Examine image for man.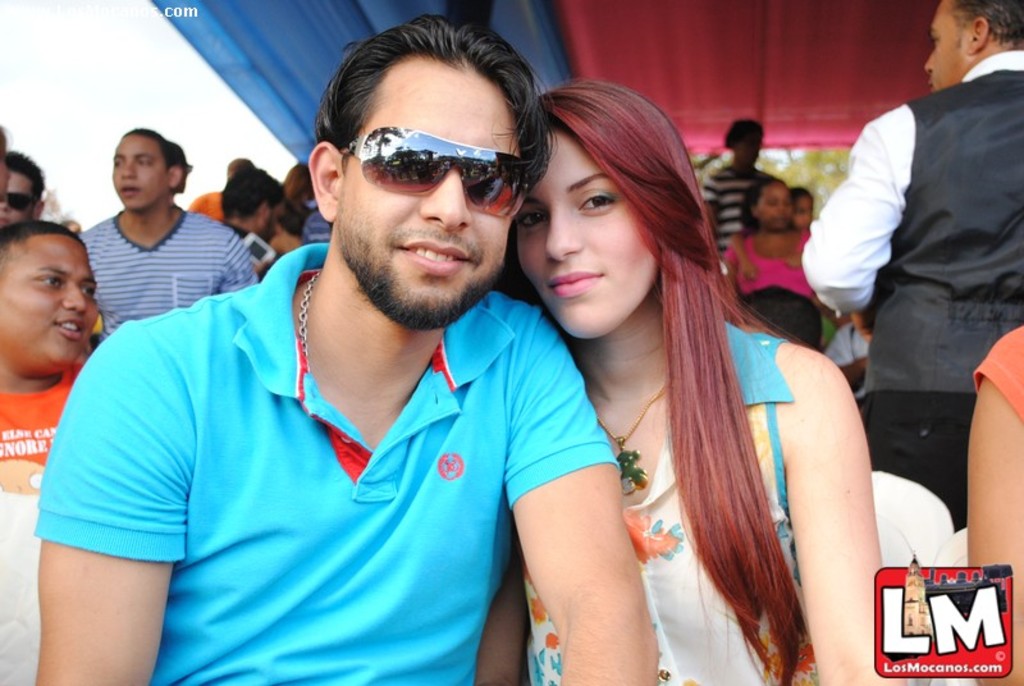
Examination result: 187/157/256/223.
